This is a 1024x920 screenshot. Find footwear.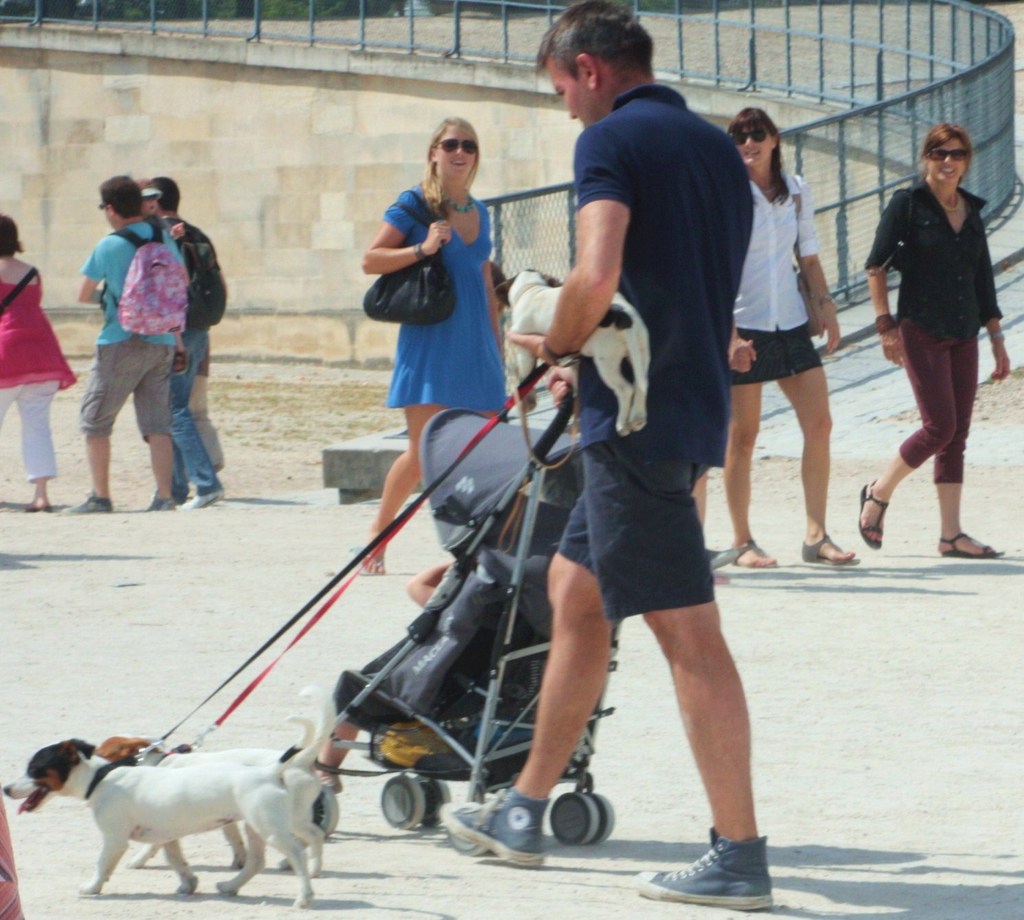
Bounding box: <bbox>936, 523, 1007, 555</bbox>.
